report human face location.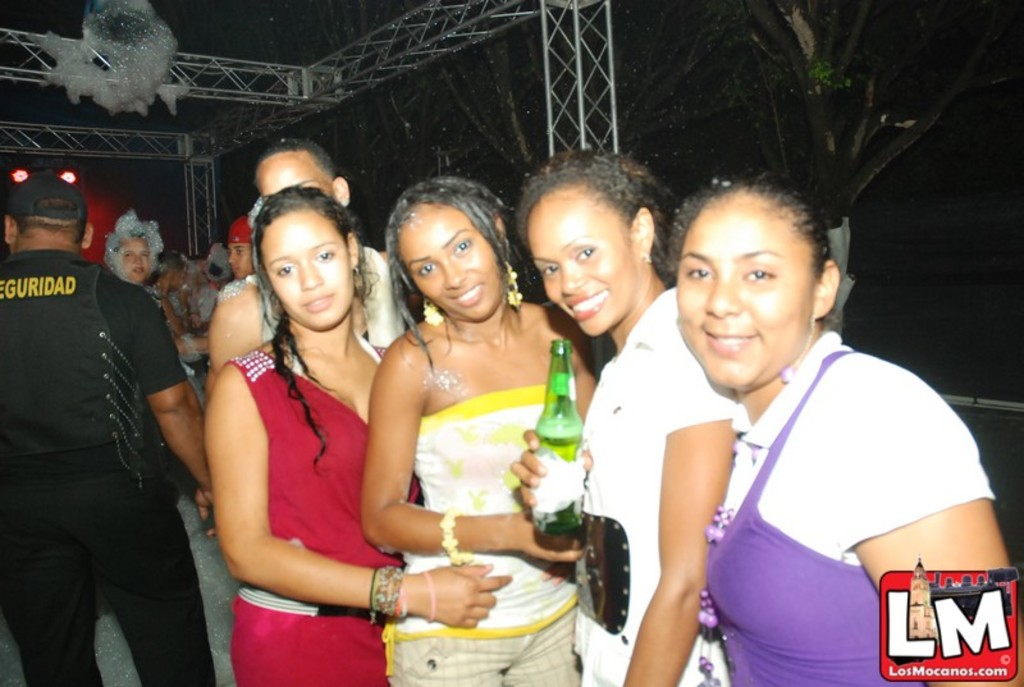
Report: region(253, 152, 343, 210).
